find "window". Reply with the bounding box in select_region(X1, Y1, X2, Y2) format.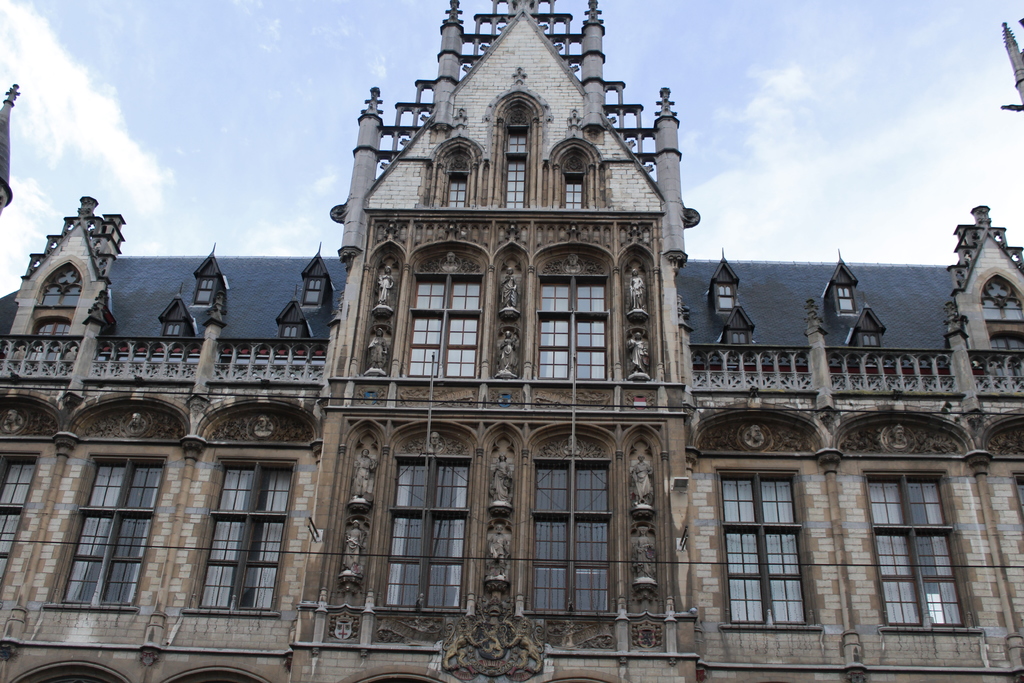
select_region(387, 420, 477, 609).
